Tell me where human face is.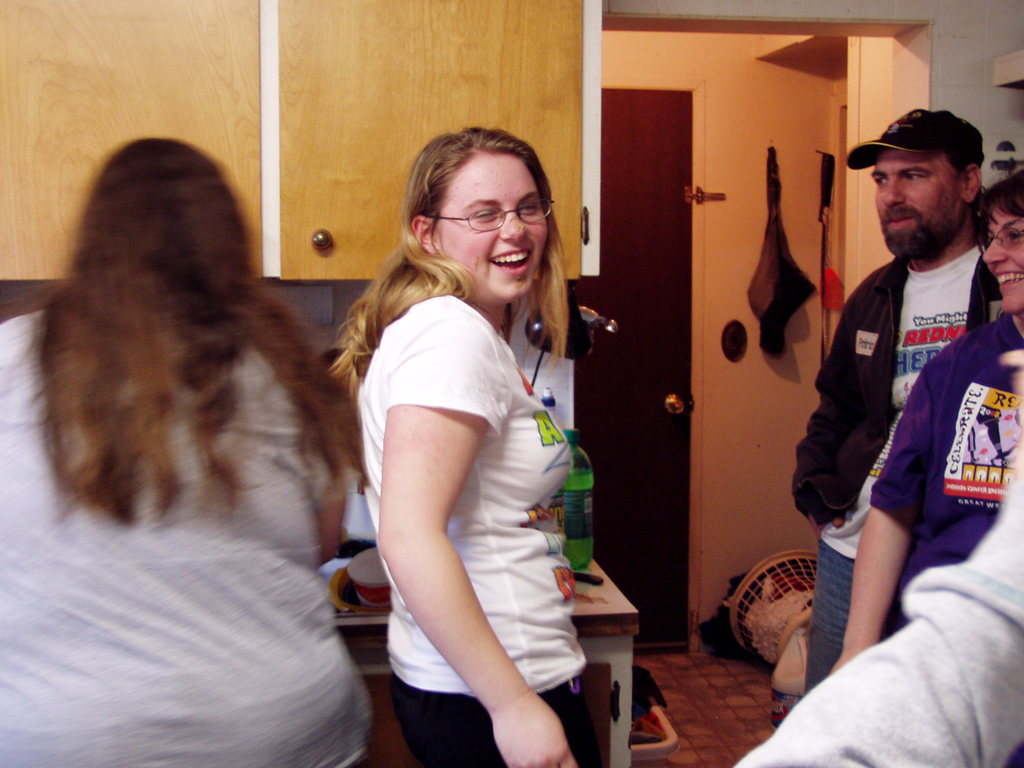
human face is at Rect(430, 152, 554, 296).
